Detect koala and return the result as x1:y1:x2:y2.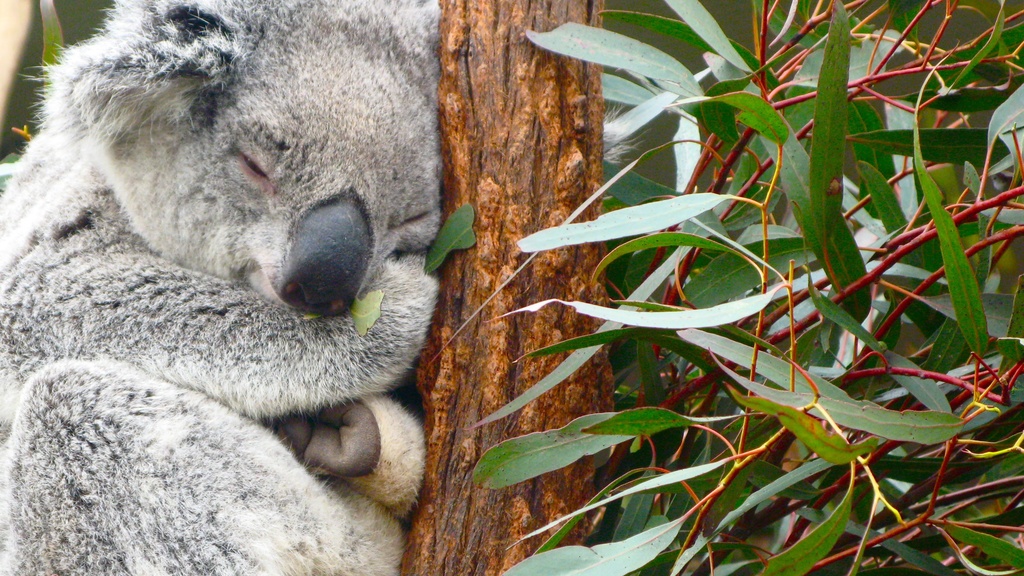
0:0:635:575.
